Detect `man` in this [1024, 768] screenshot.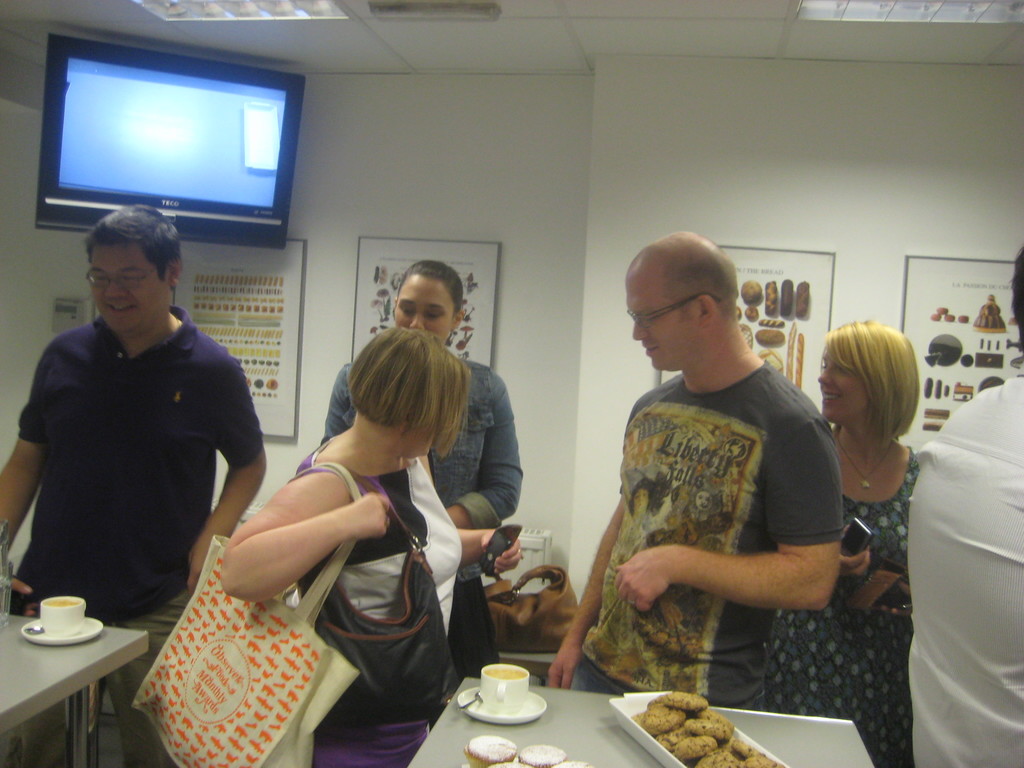
Detection: [left=908, top=246, right=1023, bottom=767].
